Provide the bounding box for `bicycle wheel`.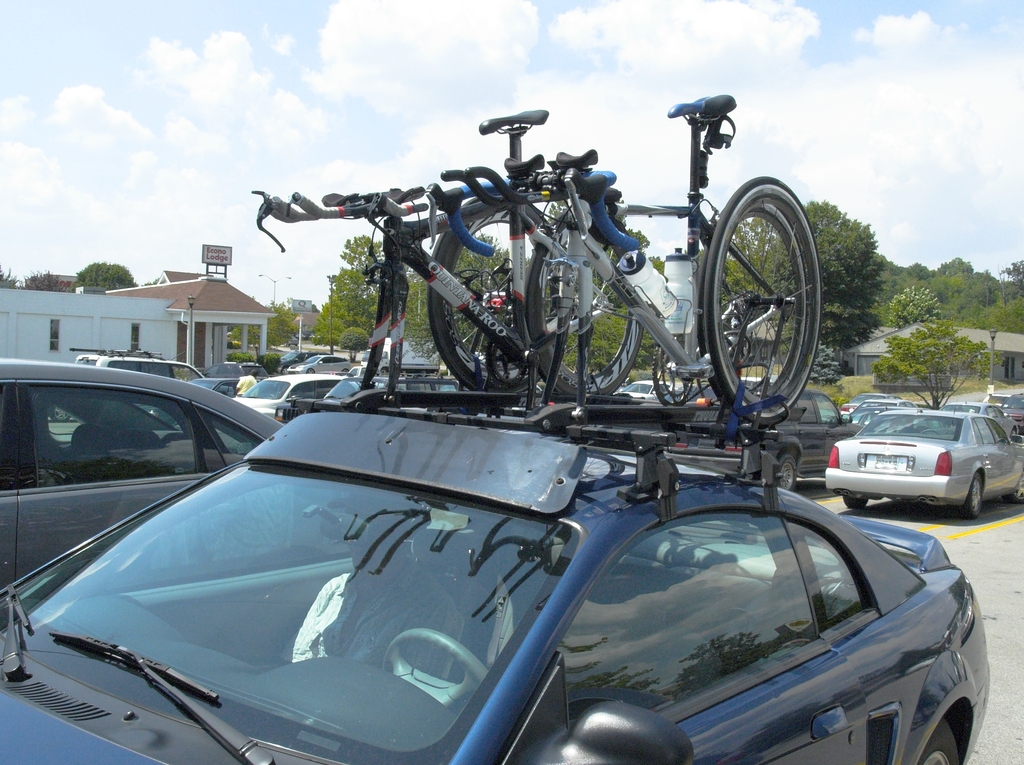
BBox(525, 213, 643, 398).
